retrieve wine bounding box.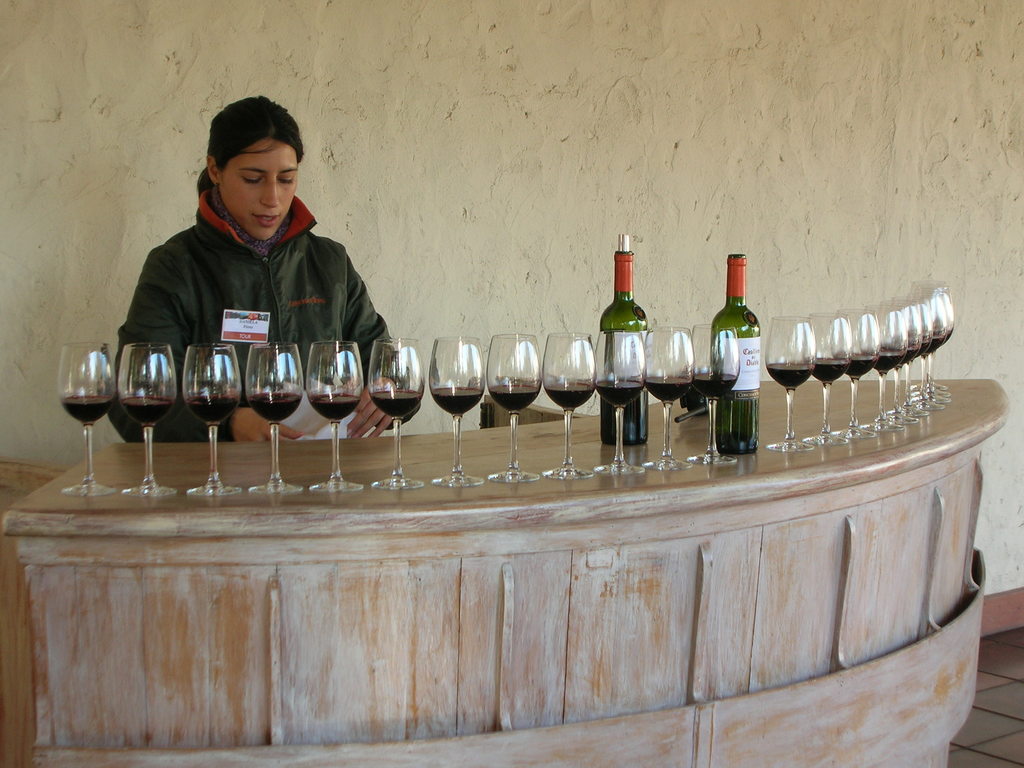
Bounding box: {"x1": 872, "y1": 349, "x2": 901, "y2": 372}.
